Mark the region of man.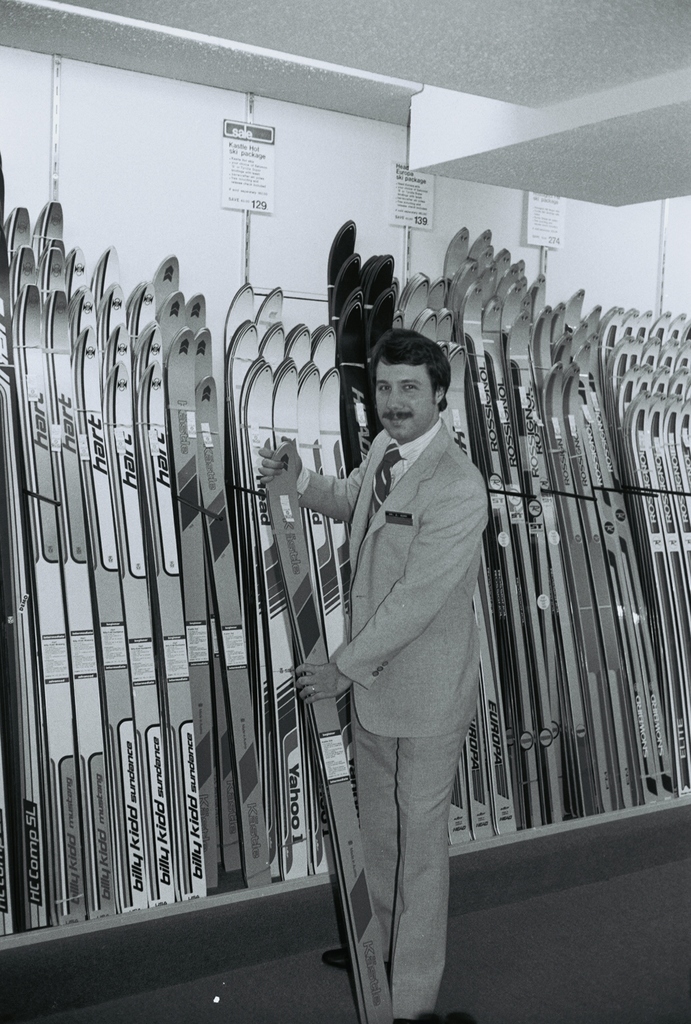
Region: [303, 305, 505, 1012].
